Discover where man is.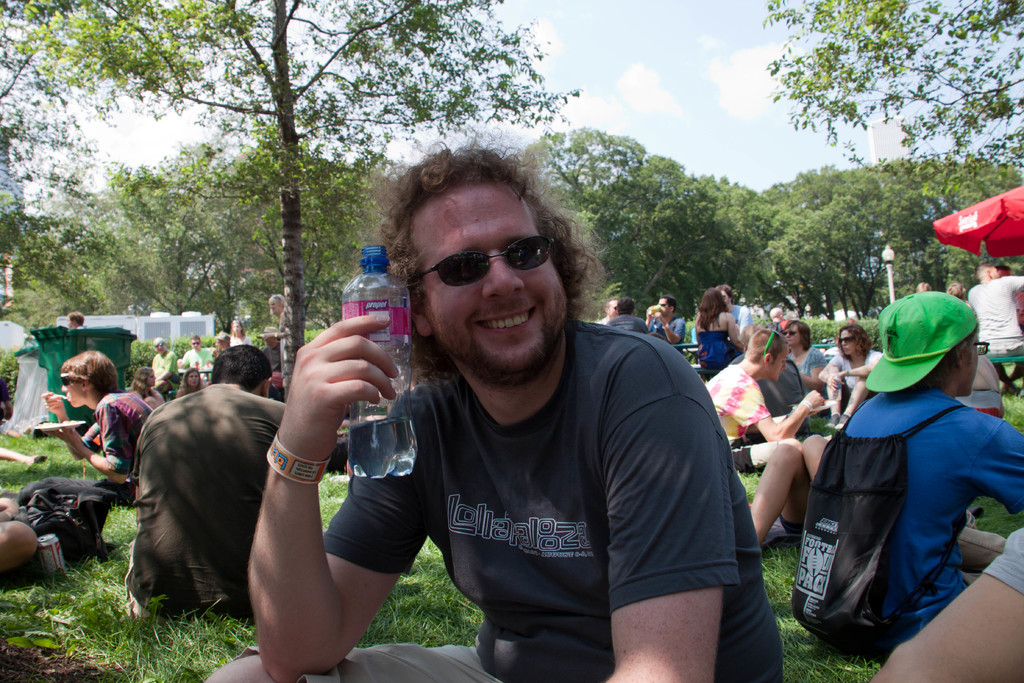
Discovered at x1=701, y1=324, x2=810, y2=558.
